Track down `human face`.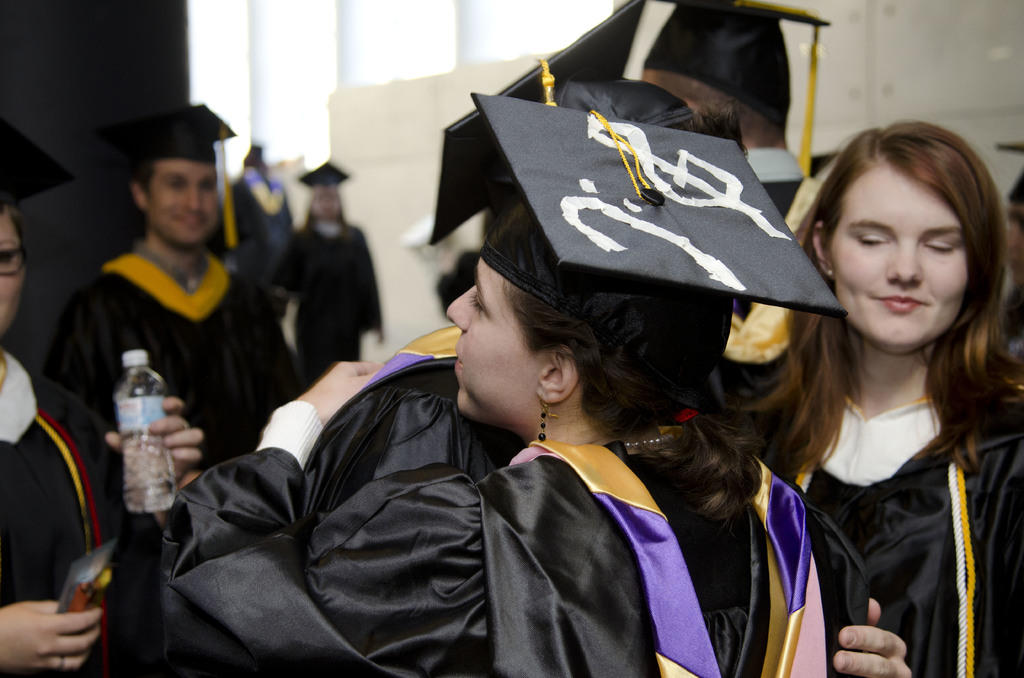
Tracked to rect(812, 150, 969, 356).
